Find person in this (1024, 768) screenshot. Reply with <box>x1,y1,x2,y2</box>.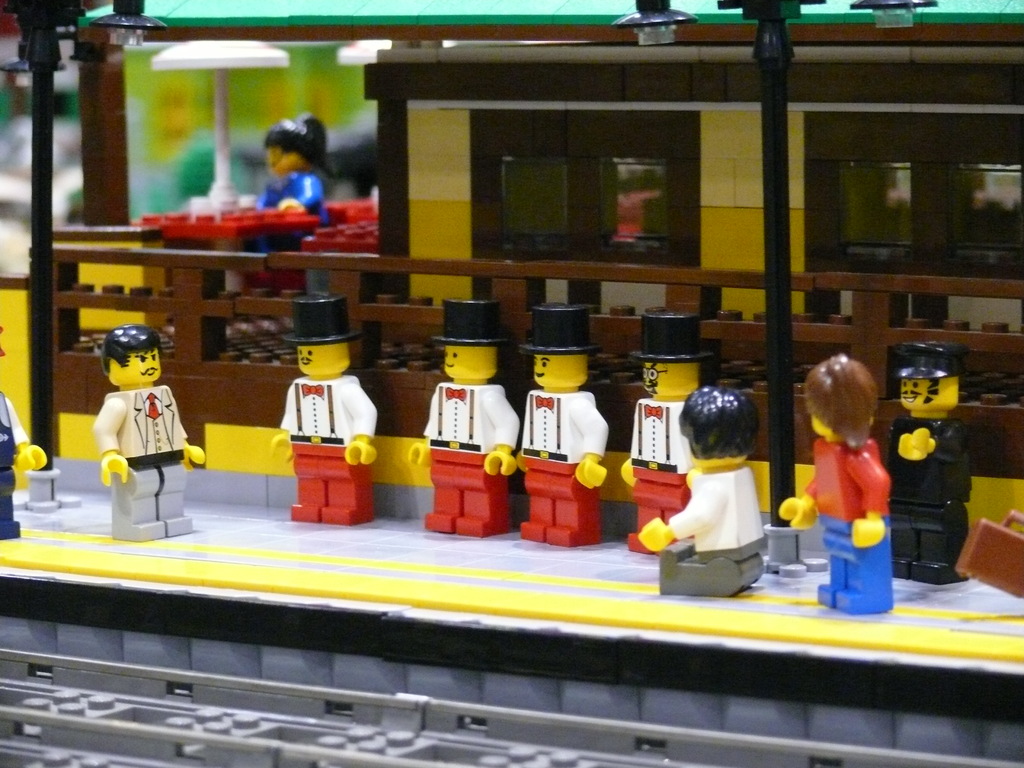
<box>780,340,897,626</box>.
